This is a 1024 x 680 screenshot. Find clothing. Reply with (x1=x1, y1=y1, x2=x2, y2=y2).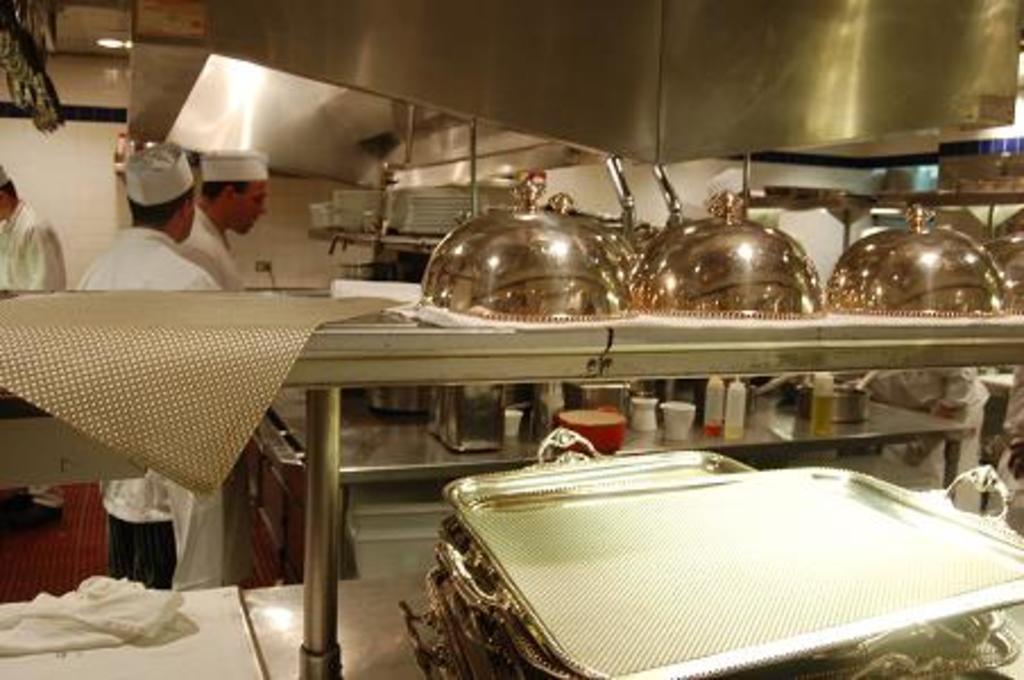
(x1=68, y1=218, x2=215, y2=603).
